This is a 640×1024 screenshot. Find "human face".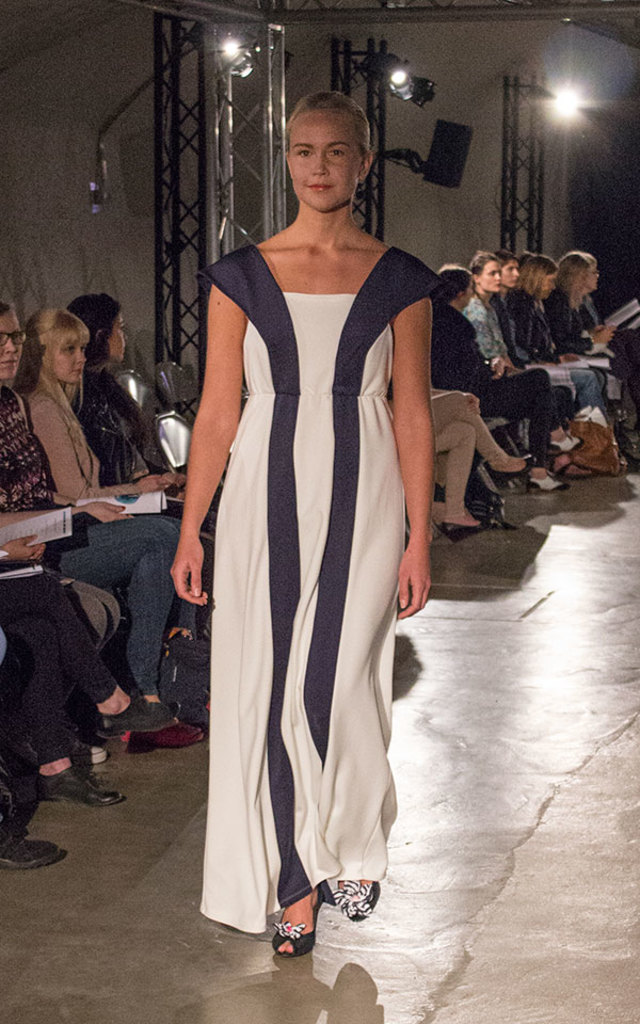
Bounding box: <region>108, 313, 129, 361</region>.
